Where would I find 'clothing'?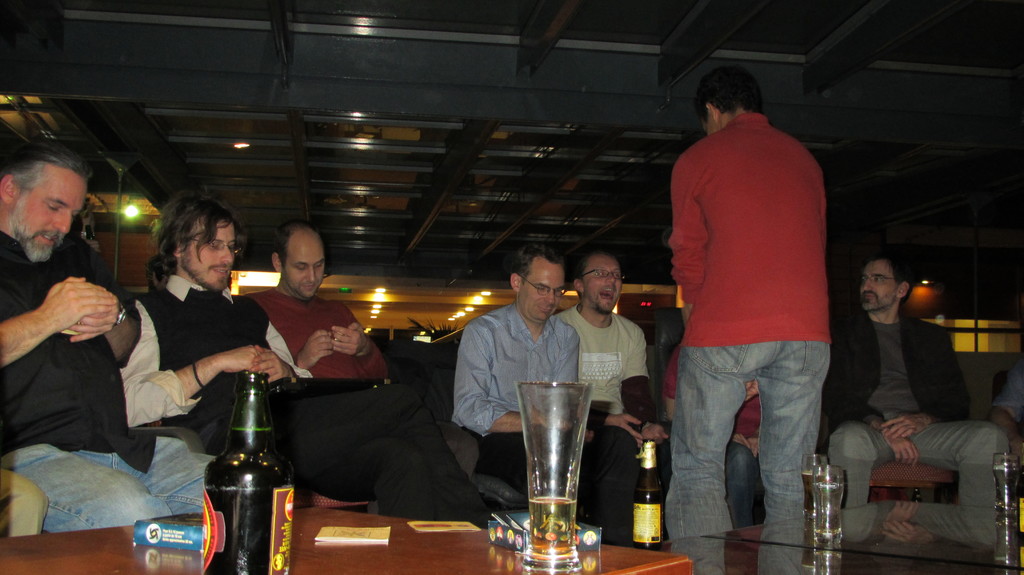
At l=2, t=231, r=216, b=531.
